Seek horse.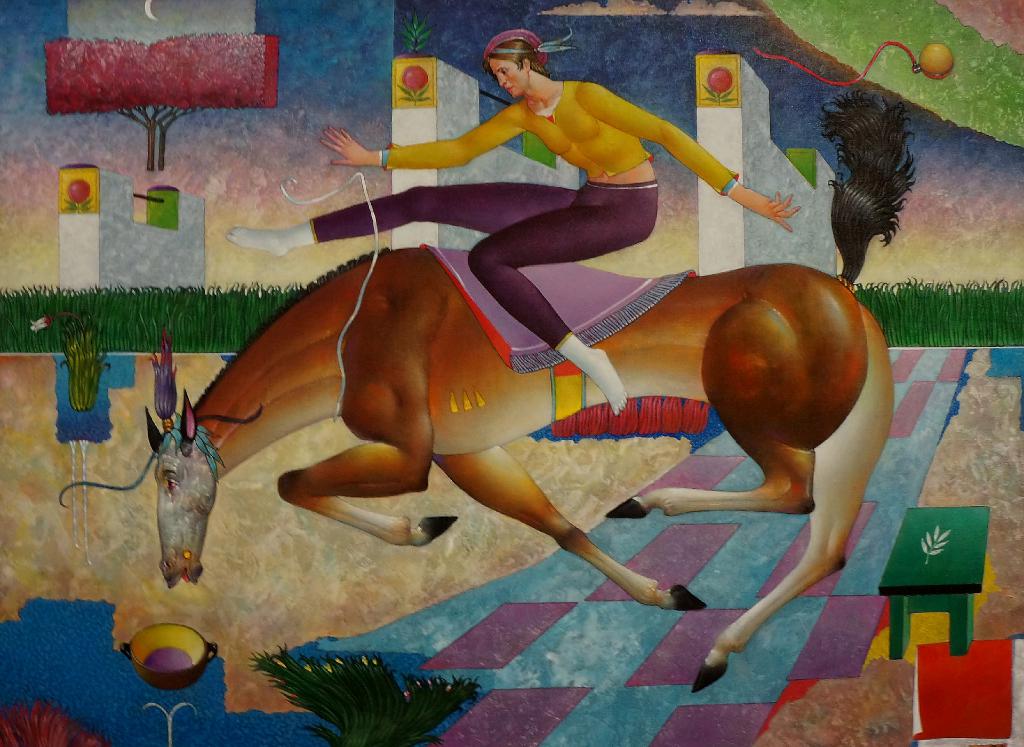
[left=147, top=83, right=900, bottom=696].
